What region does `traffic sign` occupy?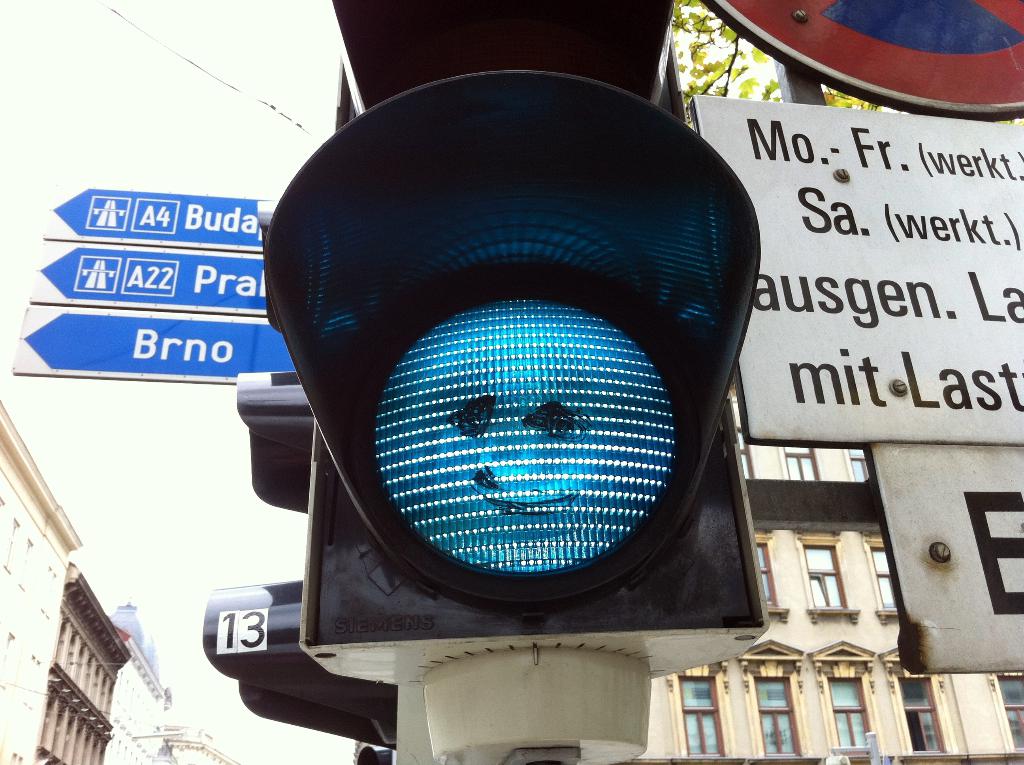
{"x1": 691, "y1": 90, "x2": 1023, "y2": 459}.
